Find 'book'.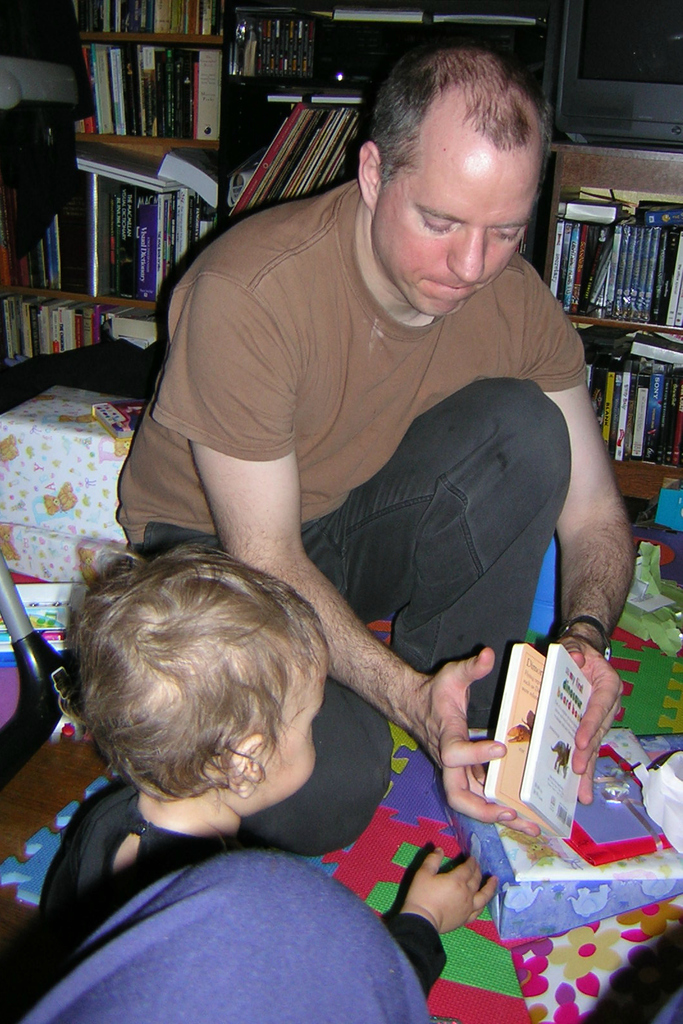
[left=74, top=163, right=179, bottom=193].
